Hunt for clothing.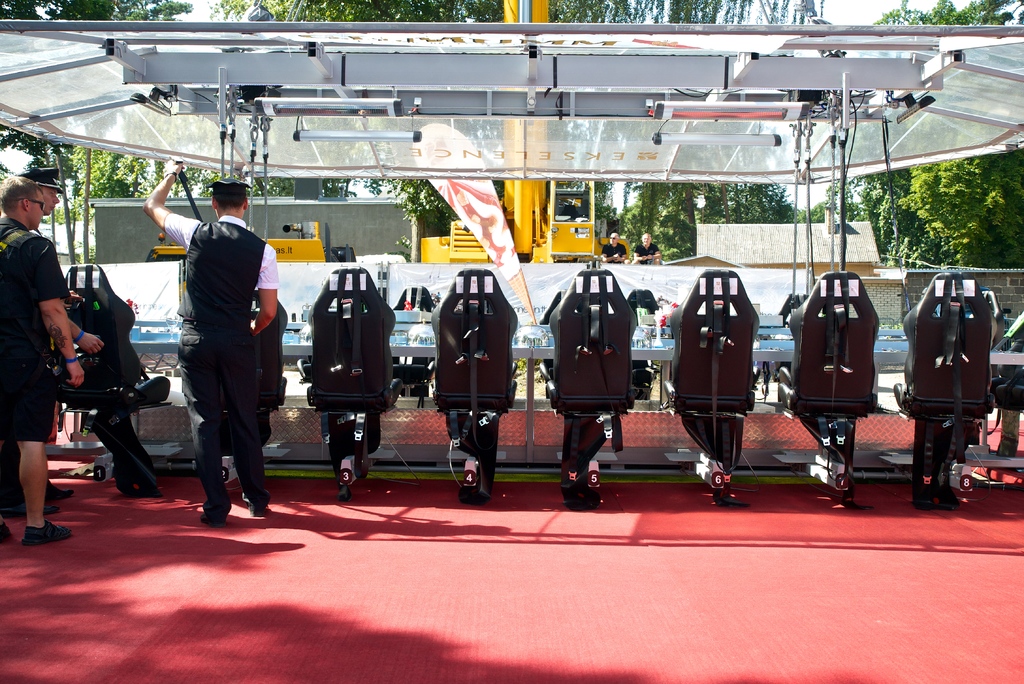
Hunted down at (left=633, top=243, right=660, bottom=261).
